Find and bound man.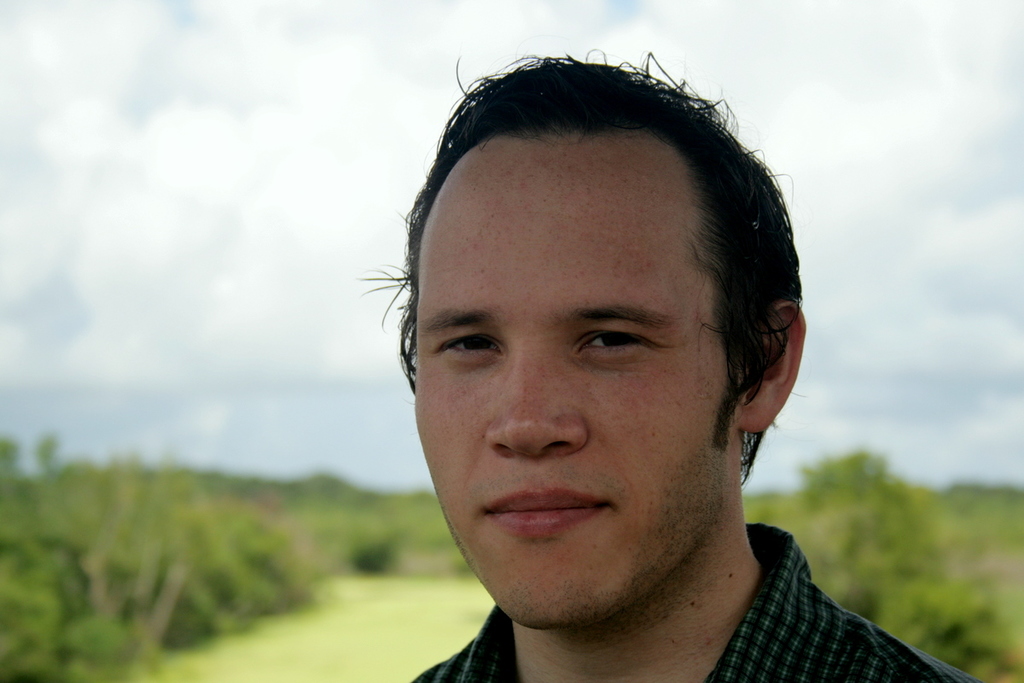
Bound: locate(264, 77, 957, 677).
